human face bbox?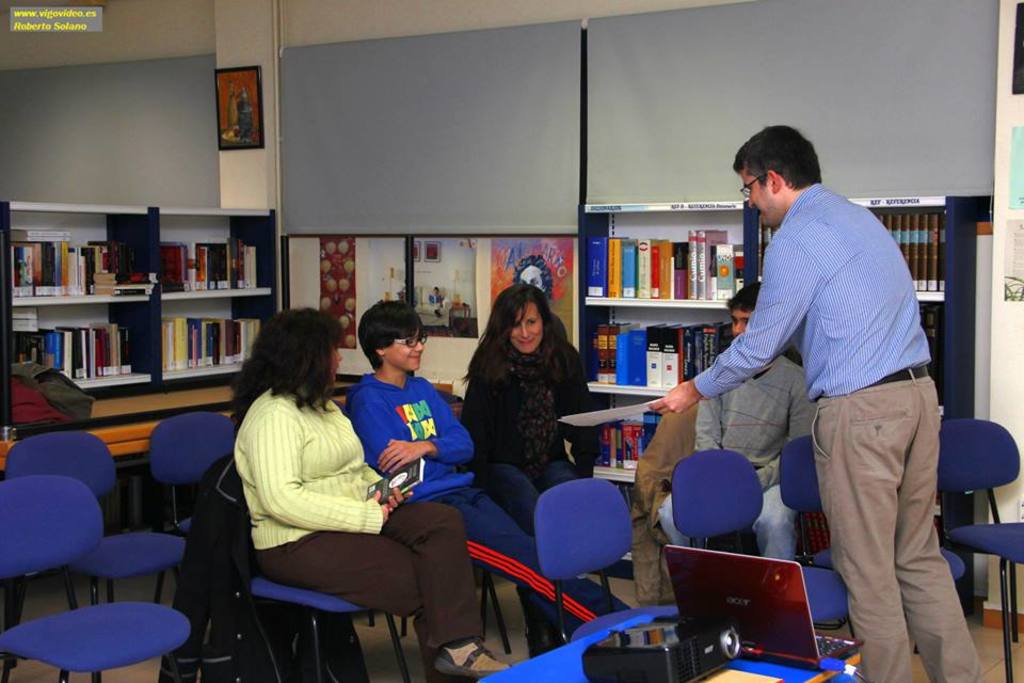
<bbox>508, 304, 542, 356</bbox>
